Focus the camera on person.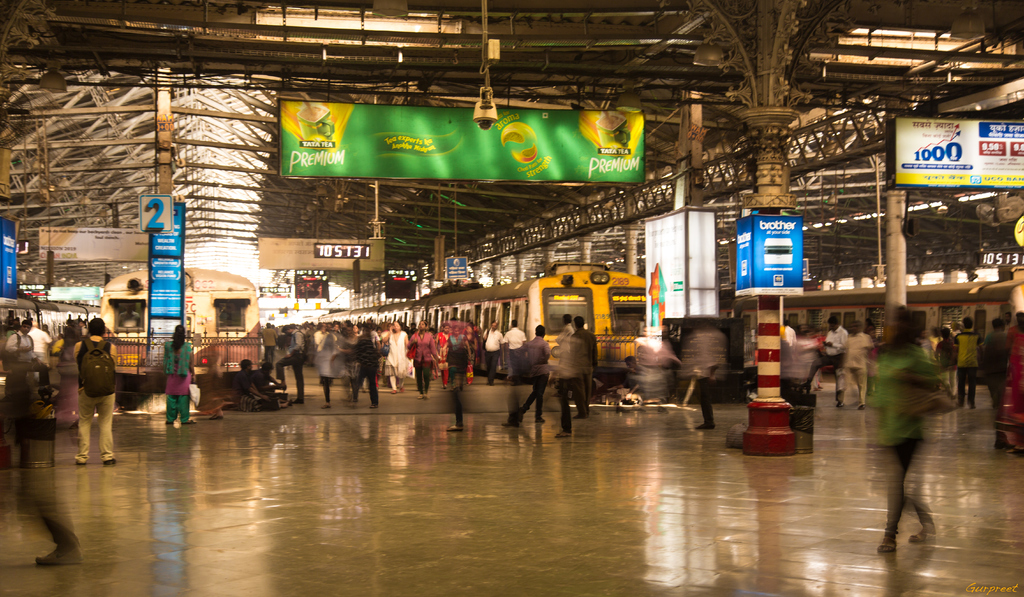
Focus region: {"x1": 349, "y1": 315, "x2": 353, "y2": 342}.
